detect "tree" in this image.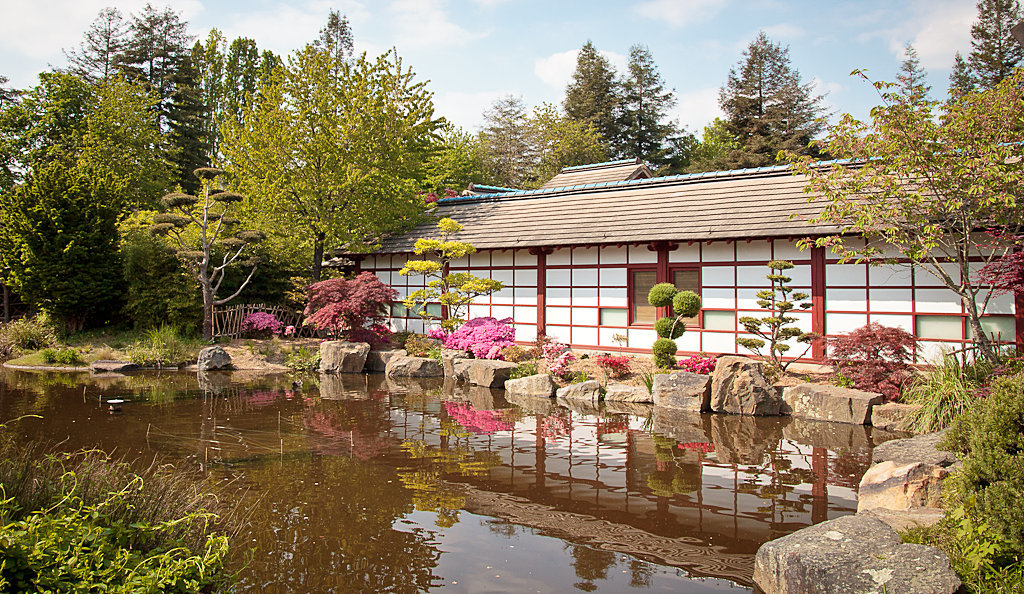
Detection: bbox=[775, 67, 1023, 371].
